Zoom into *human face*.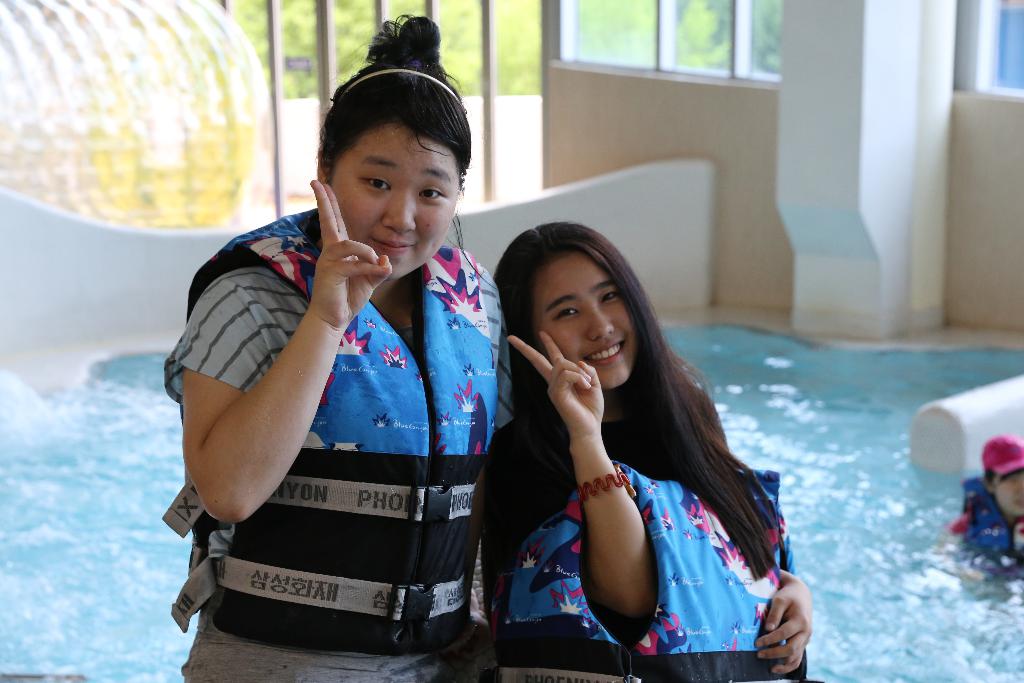
Zoom target: bbox=(324, 122, 461, 279).
